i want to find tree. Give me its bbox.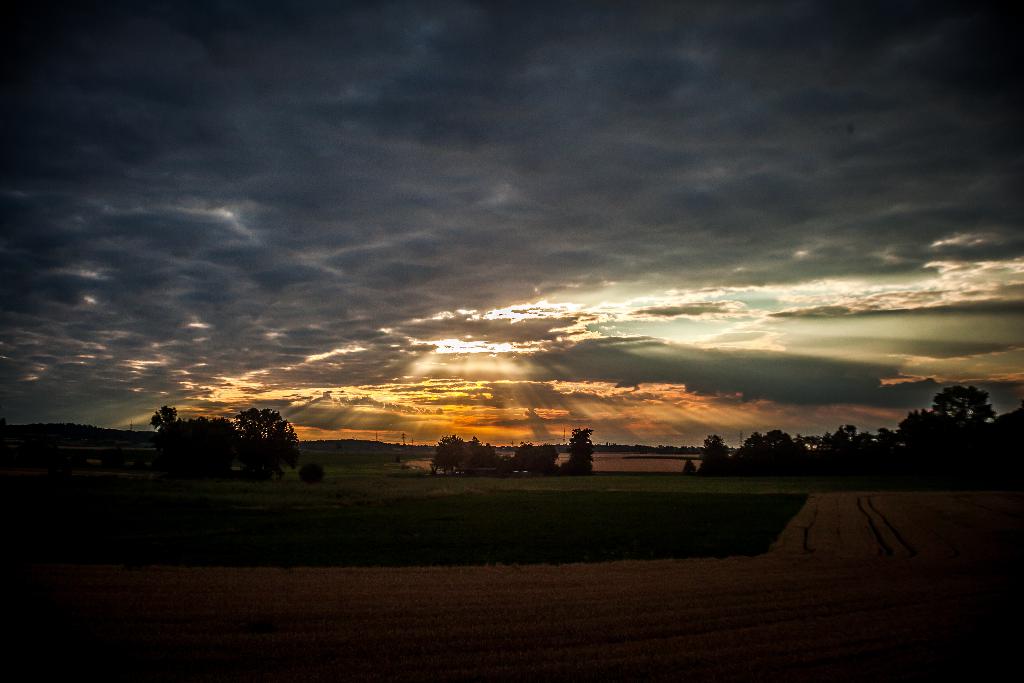
<bbox>832, 415, 904, 481</bbox>.
